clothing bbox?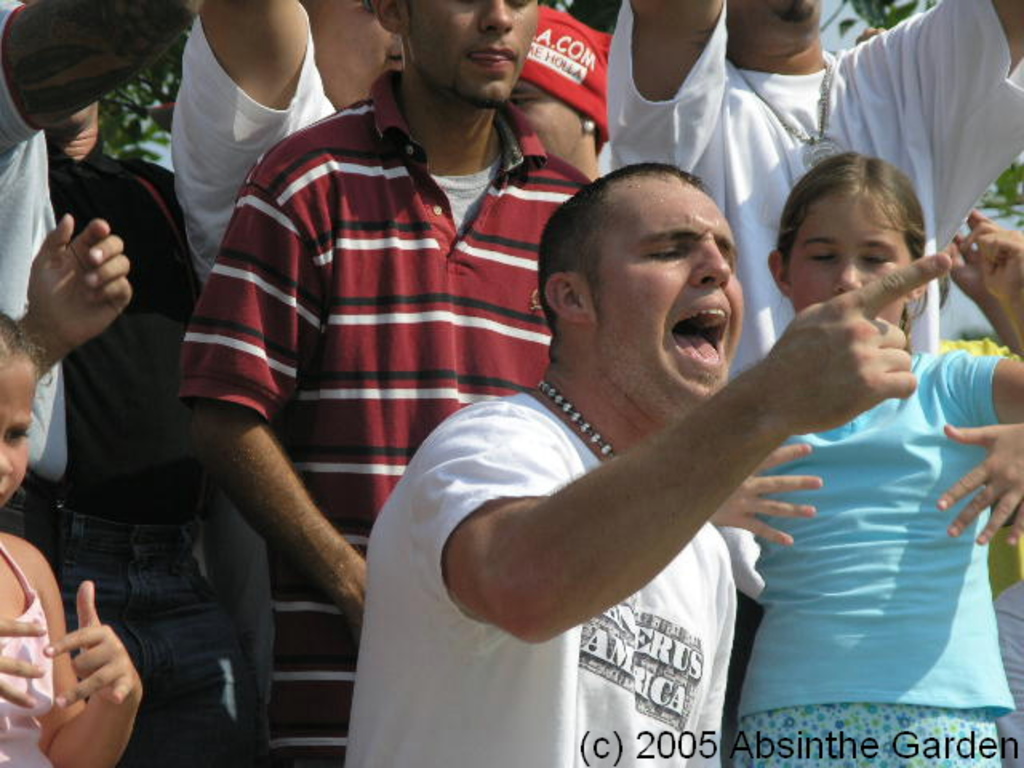
<region>602, 0, 1022, 634</region>
